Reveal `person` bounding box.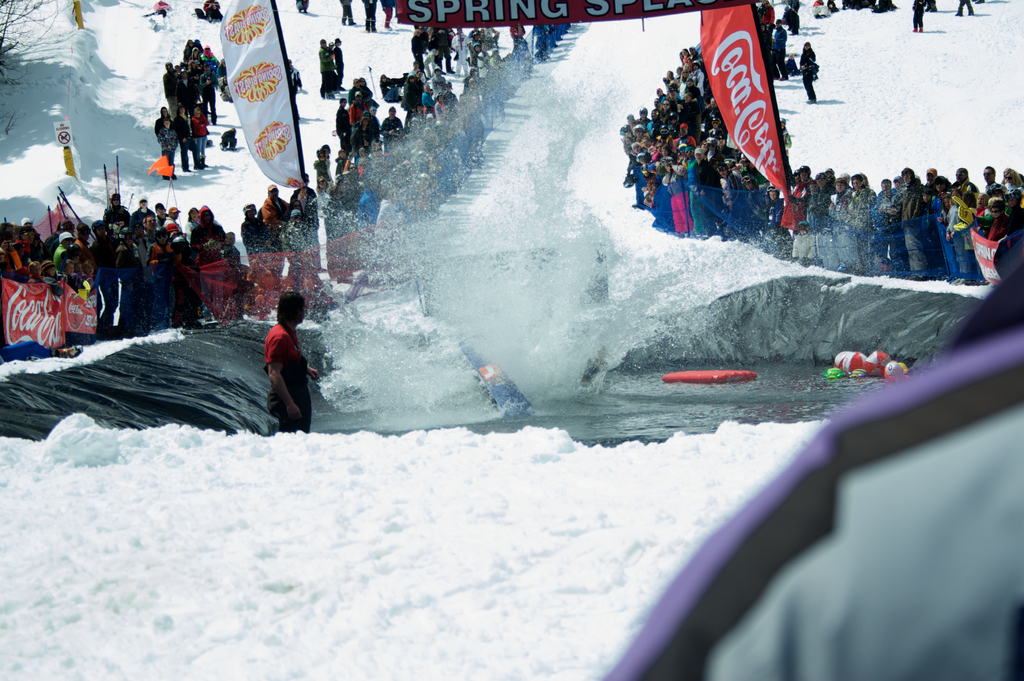
Revealed: select_region(637, 104, 648, 126).
